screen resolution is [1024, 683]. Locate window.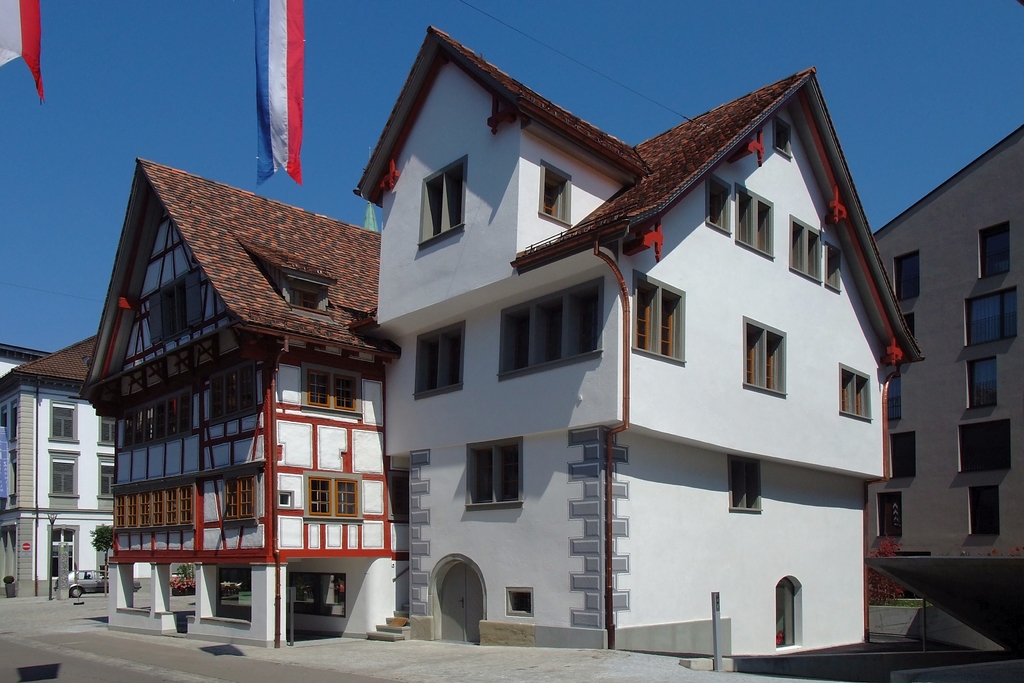
box=[773, 122, 793, 154].
